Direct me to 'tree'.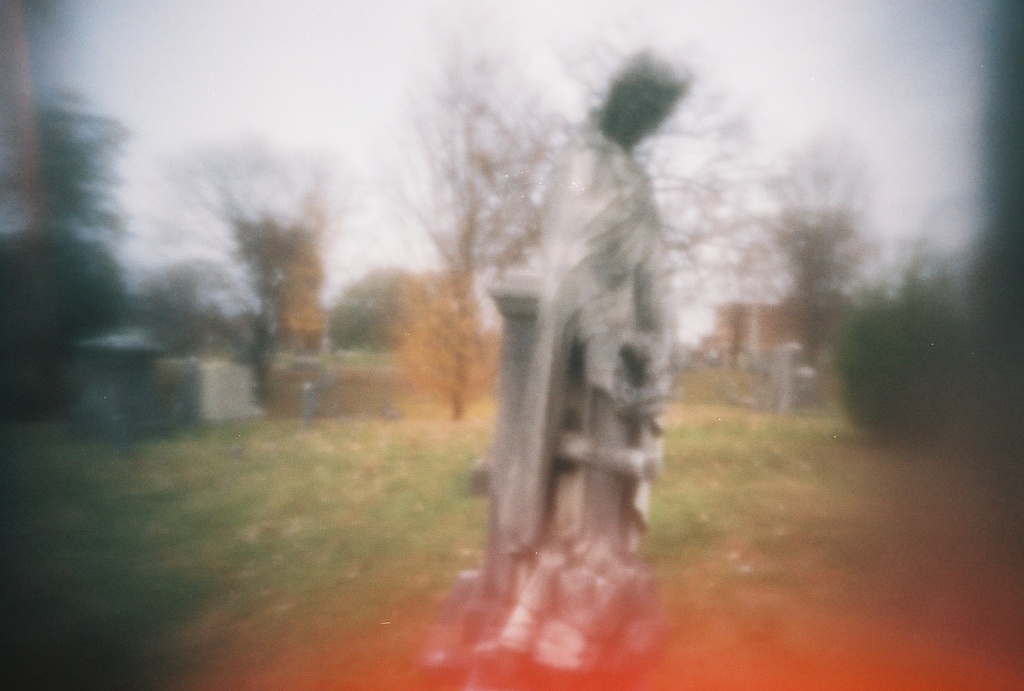
Direction: box=[0, 77, 129, 372].
